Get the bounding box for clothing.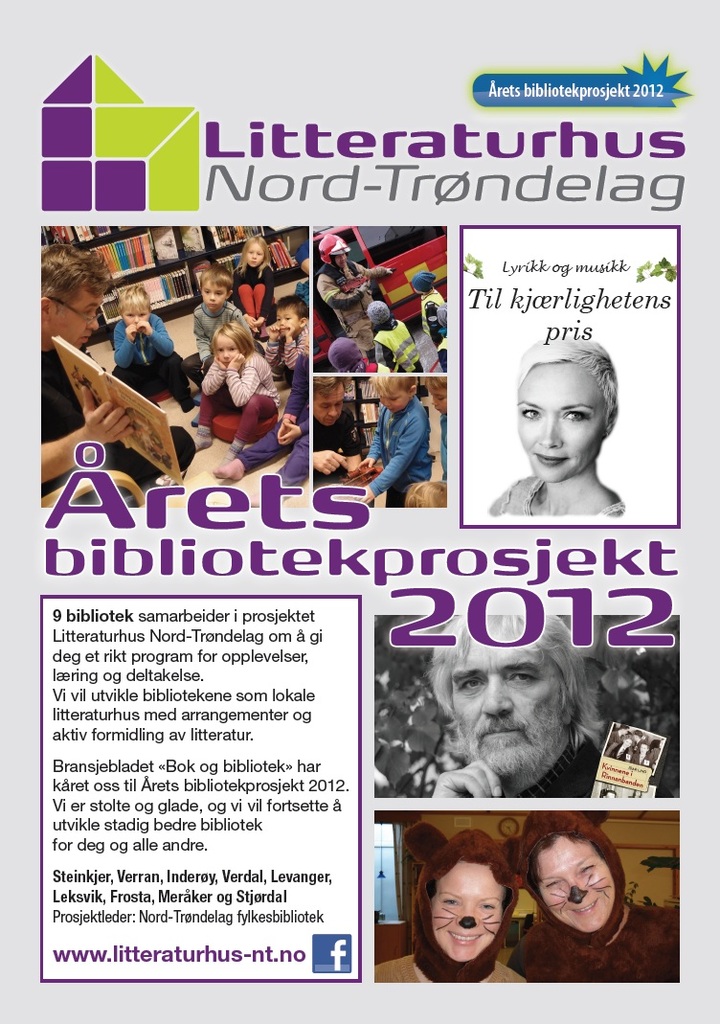
x1=377 y1=317 x2=418 y2=371.
